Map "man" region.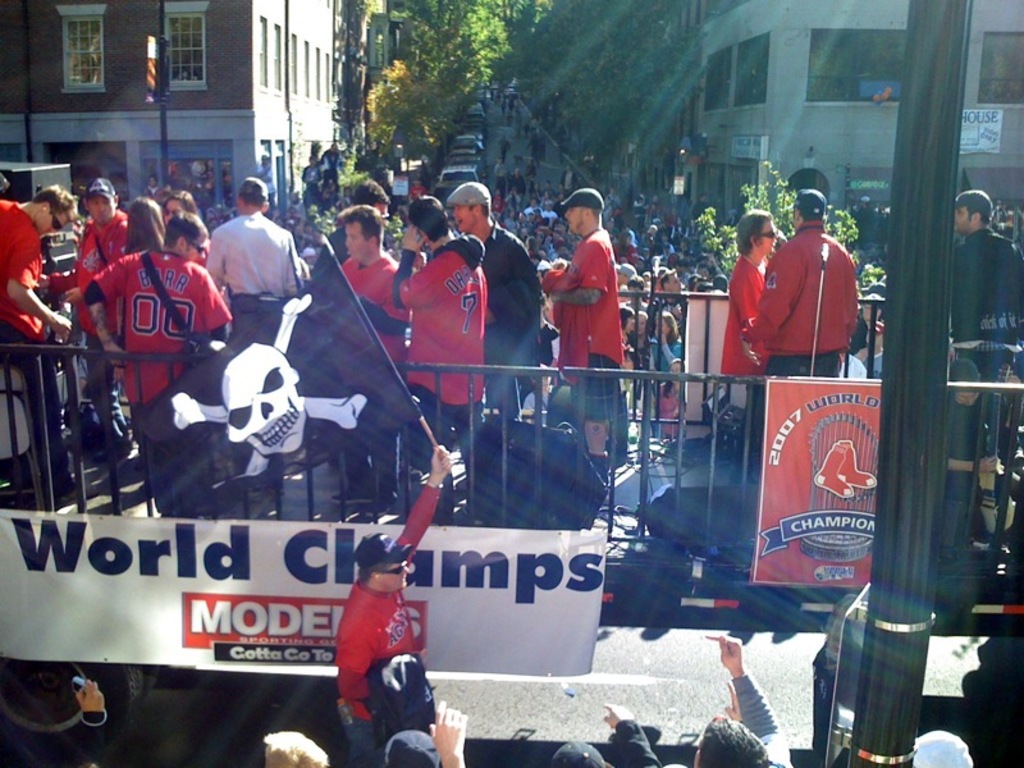
Mapped to box(439, 182, 553, 435).
